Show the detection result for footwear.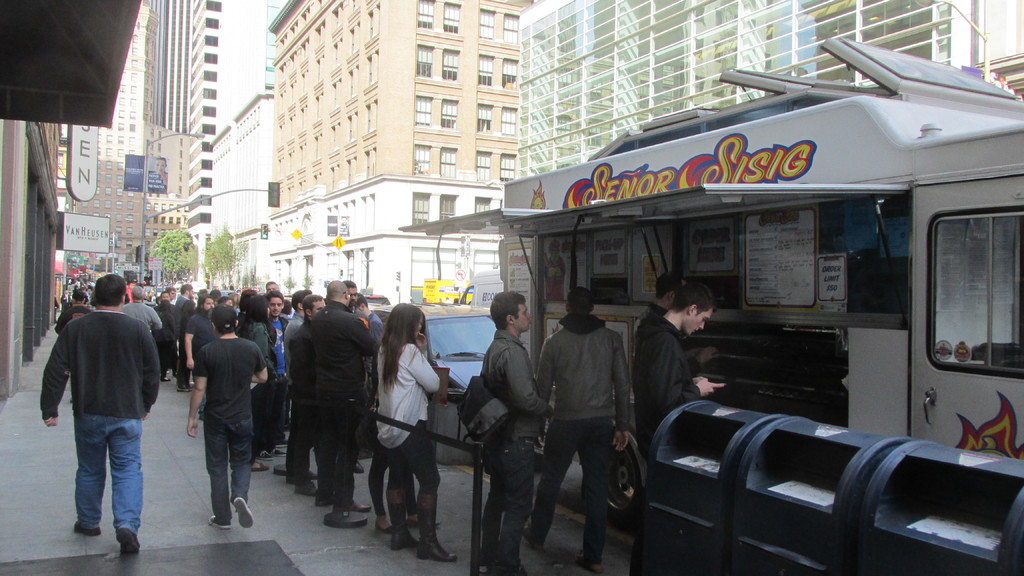
bbox=[577, 550, 600, 571].
